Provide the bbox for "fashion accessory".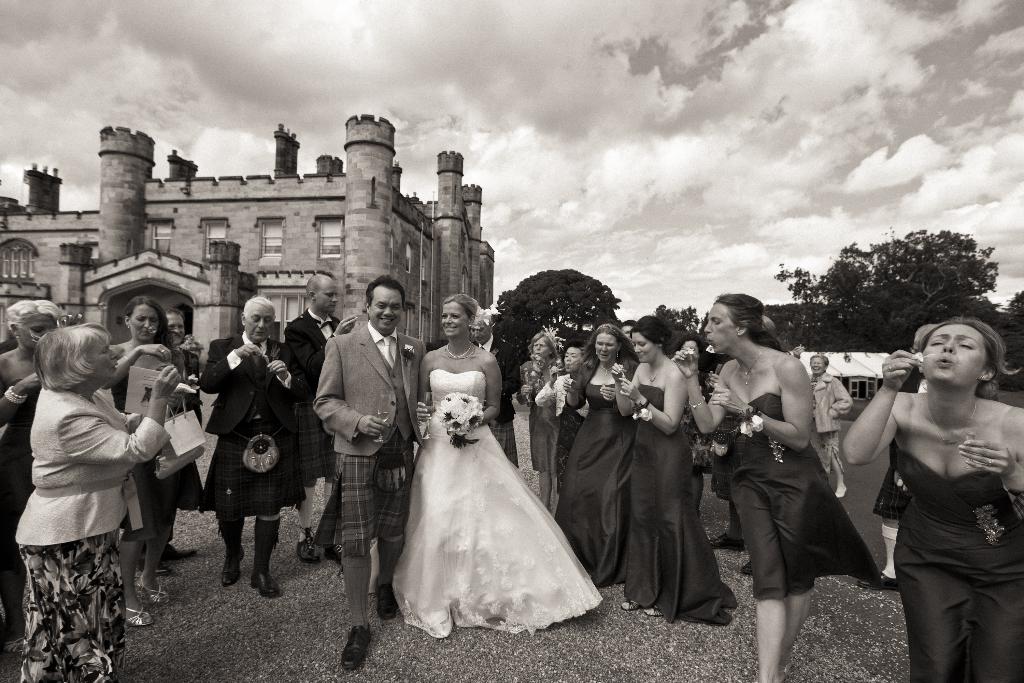
box=[687, 393, 706, 414].
